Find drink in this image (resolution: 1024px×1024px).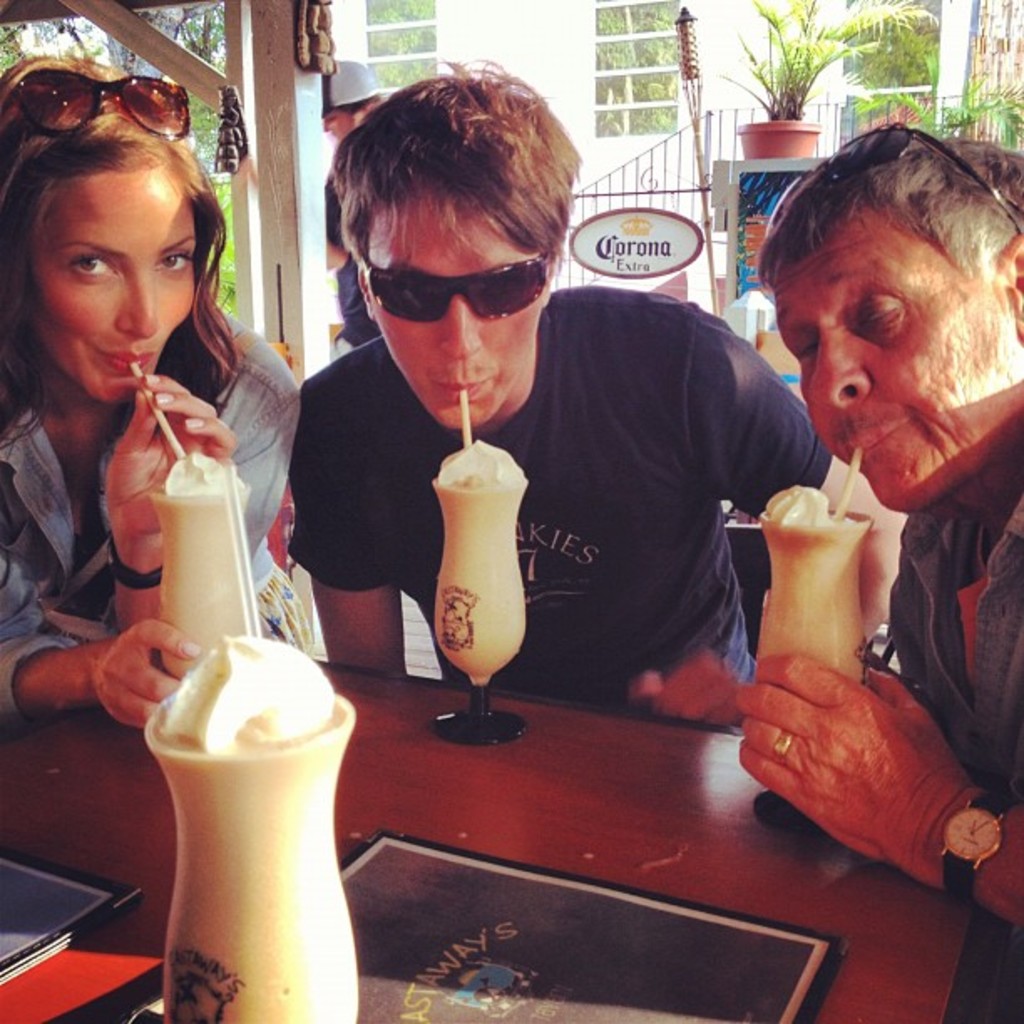
418/435/537/723.
